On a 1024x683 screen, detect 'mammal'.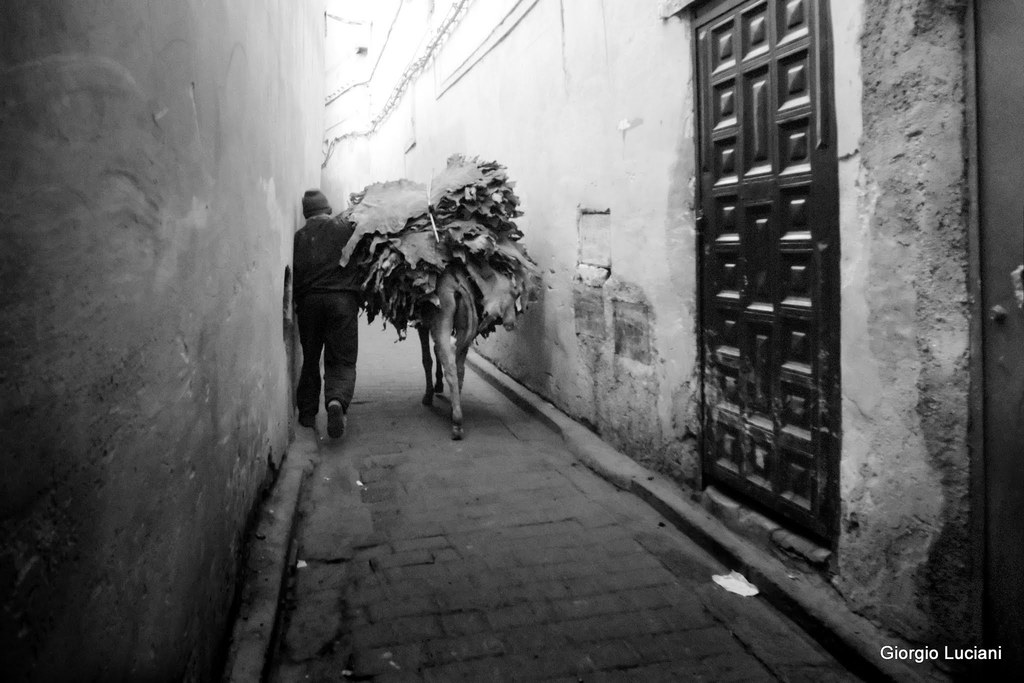
bbox=[407, 268, 483, 440].
